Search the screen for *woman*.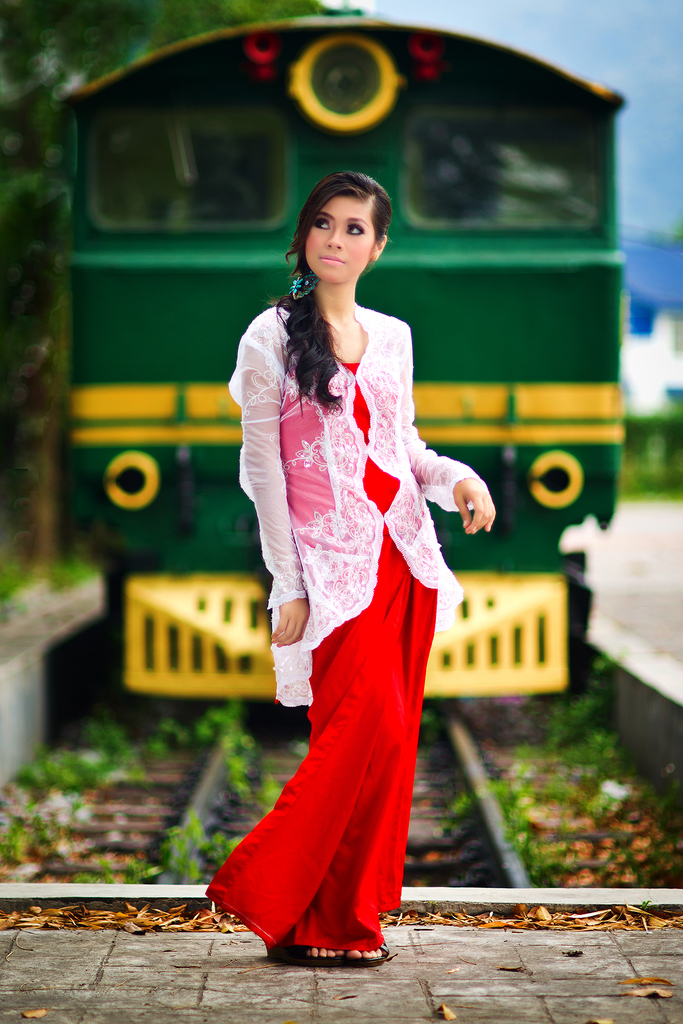
Found at {"x1": 206, "y1": 173, "x2": 506, "y2": 961}.
